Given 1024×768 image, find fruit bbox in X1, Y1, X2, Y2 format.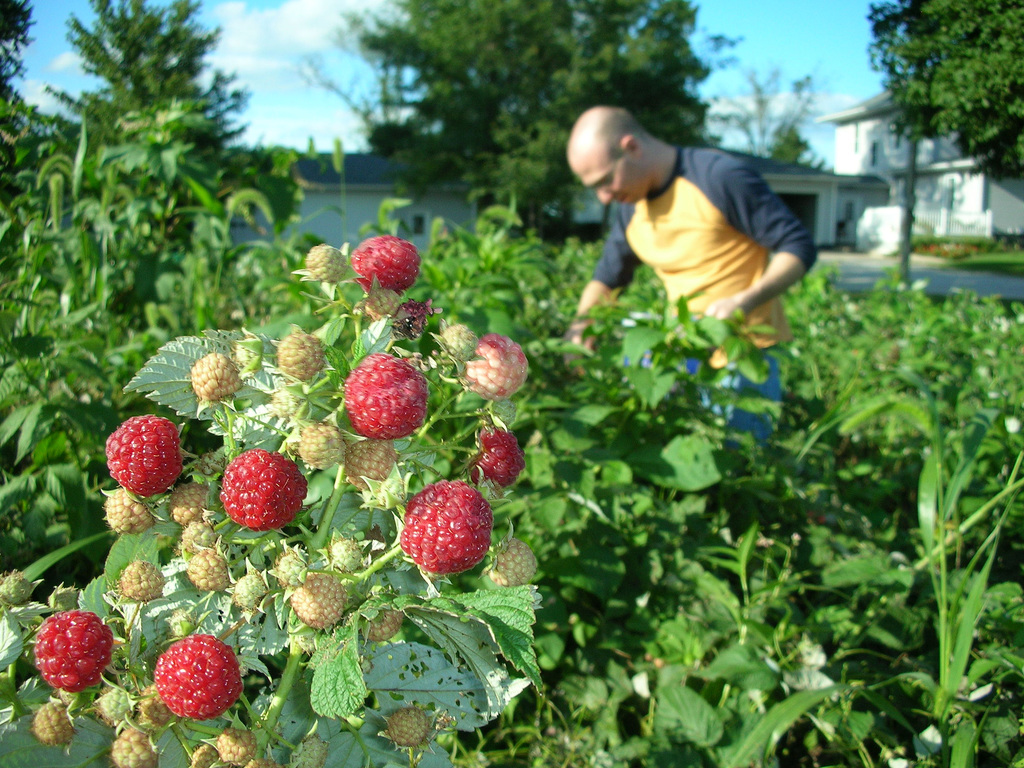
284, 734, 330, 767.
